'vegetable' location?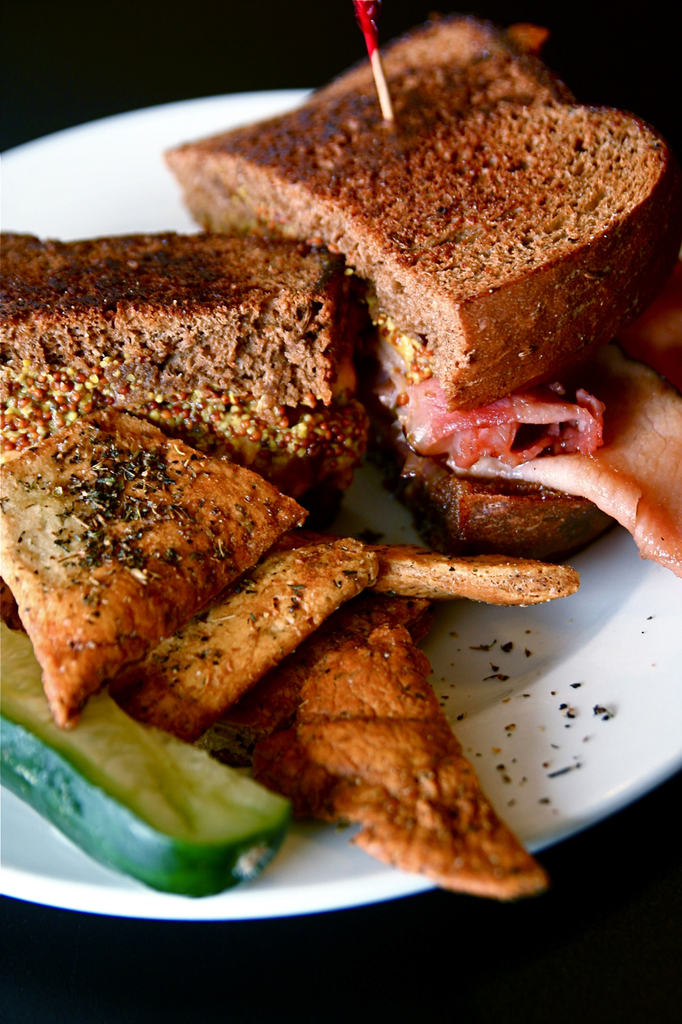
[0, 620, 292, 896]
